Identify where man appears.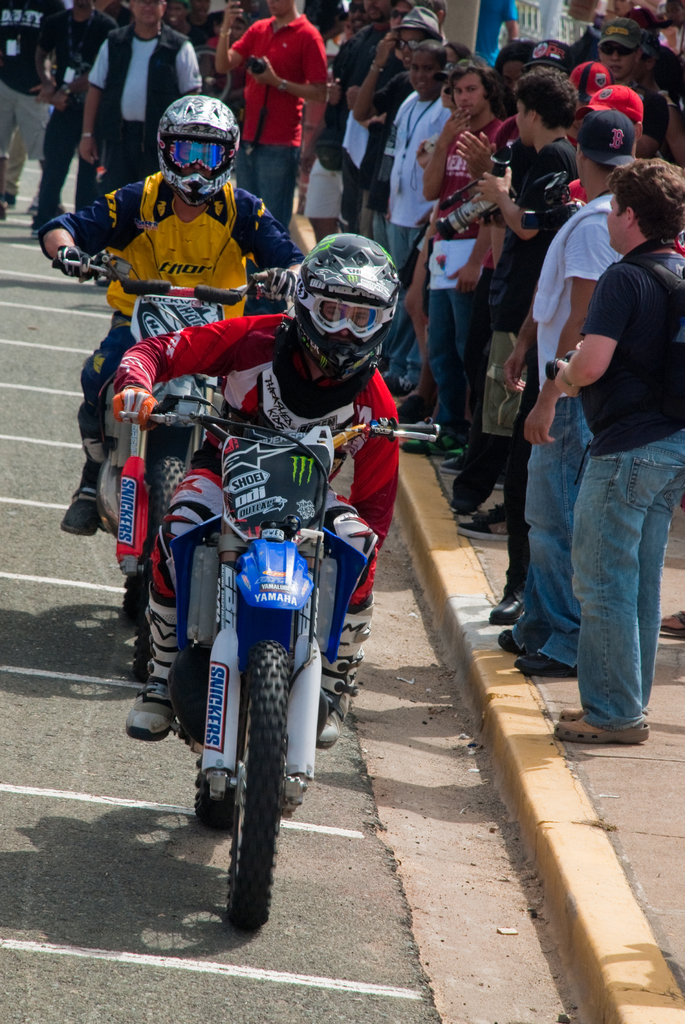
Appears at (left=47, top=0, right=127, bottom=191).
